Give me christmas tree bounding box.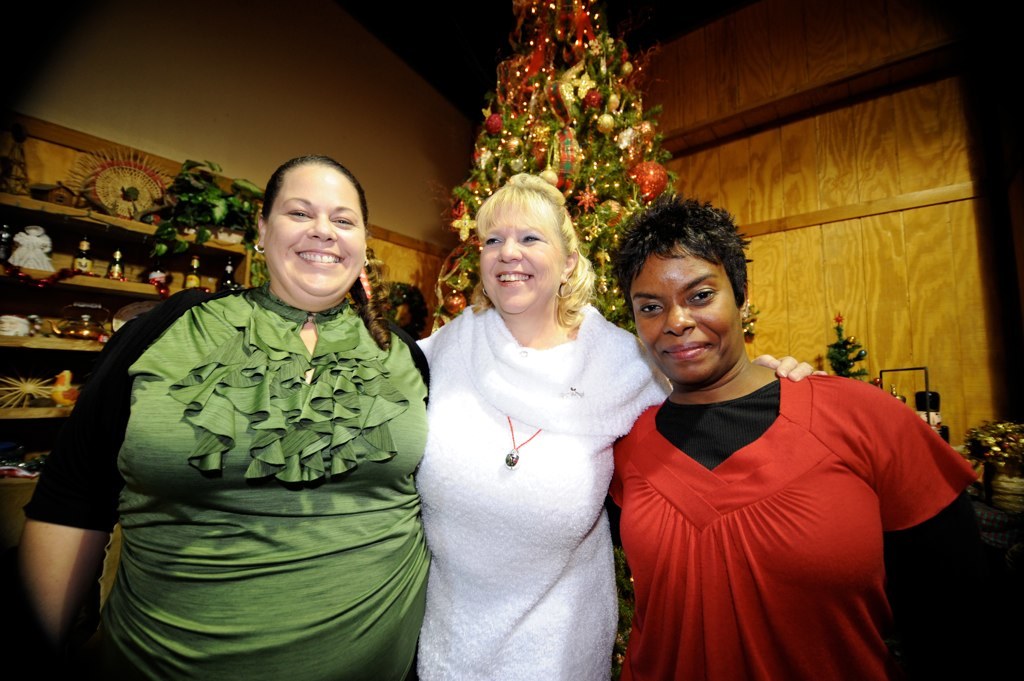
select_region(430, 0, 759, 348).
